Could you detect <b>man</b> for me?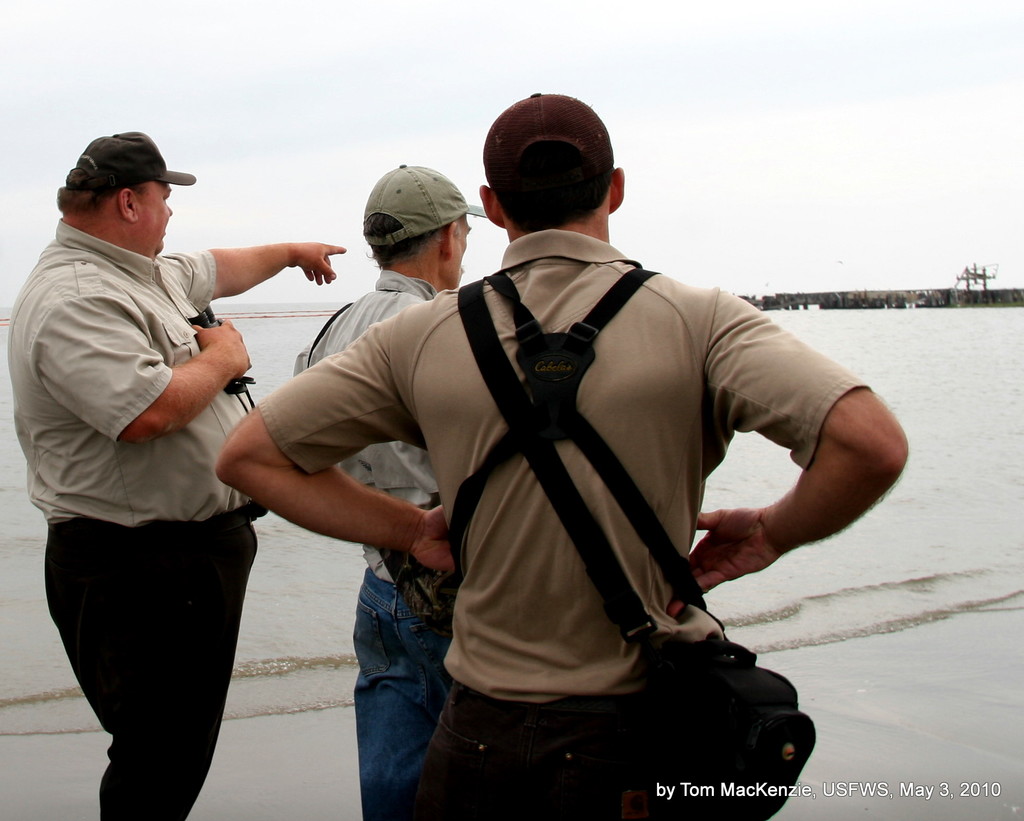
Detection result: bbox=[295, 162, 472, 820].
